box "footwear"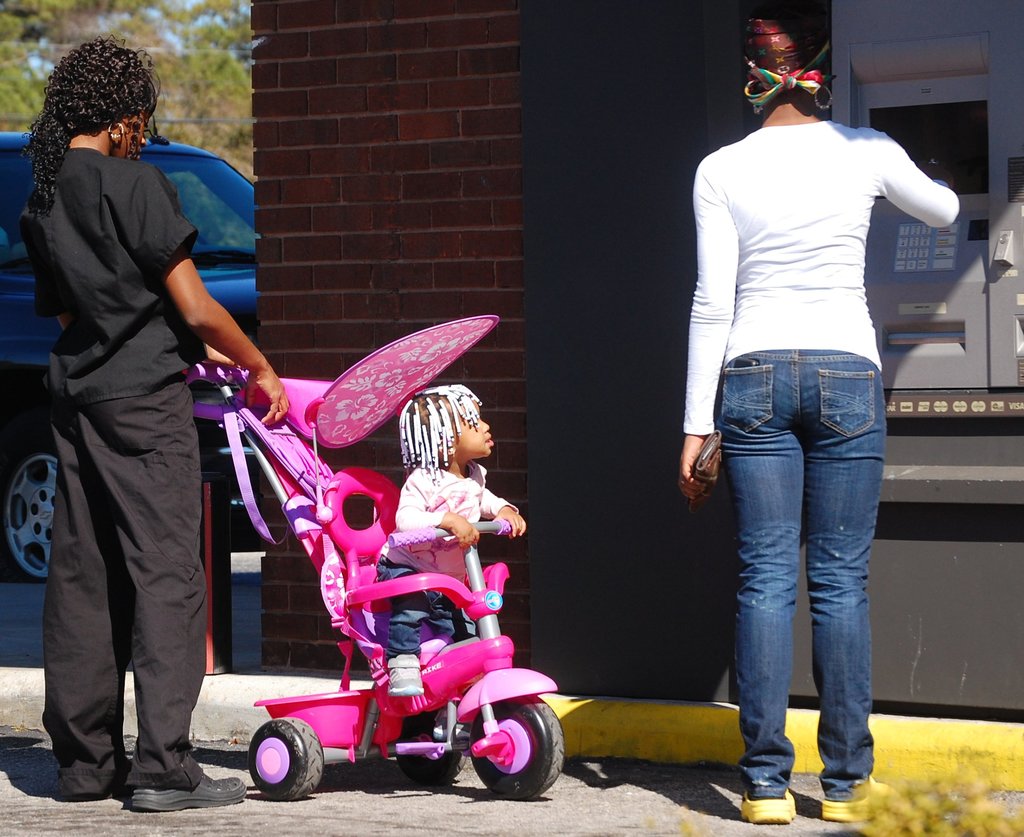
box(821, 775, 900, 825)
